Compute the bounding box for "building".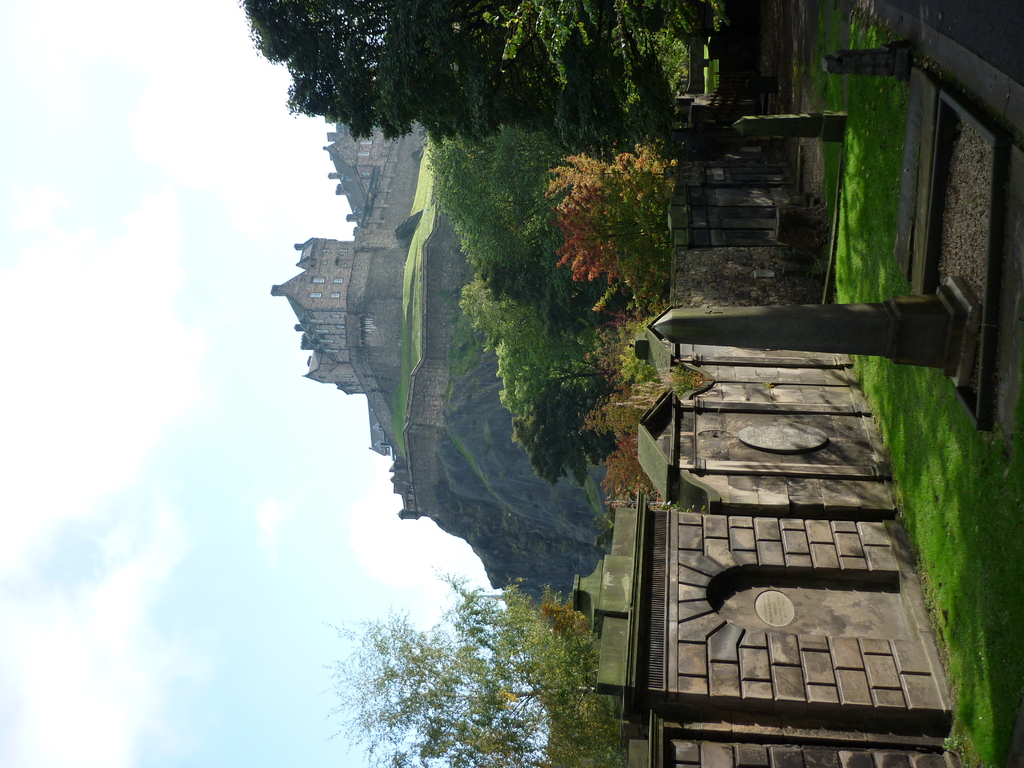
rect(270, 240, 374, 383).
